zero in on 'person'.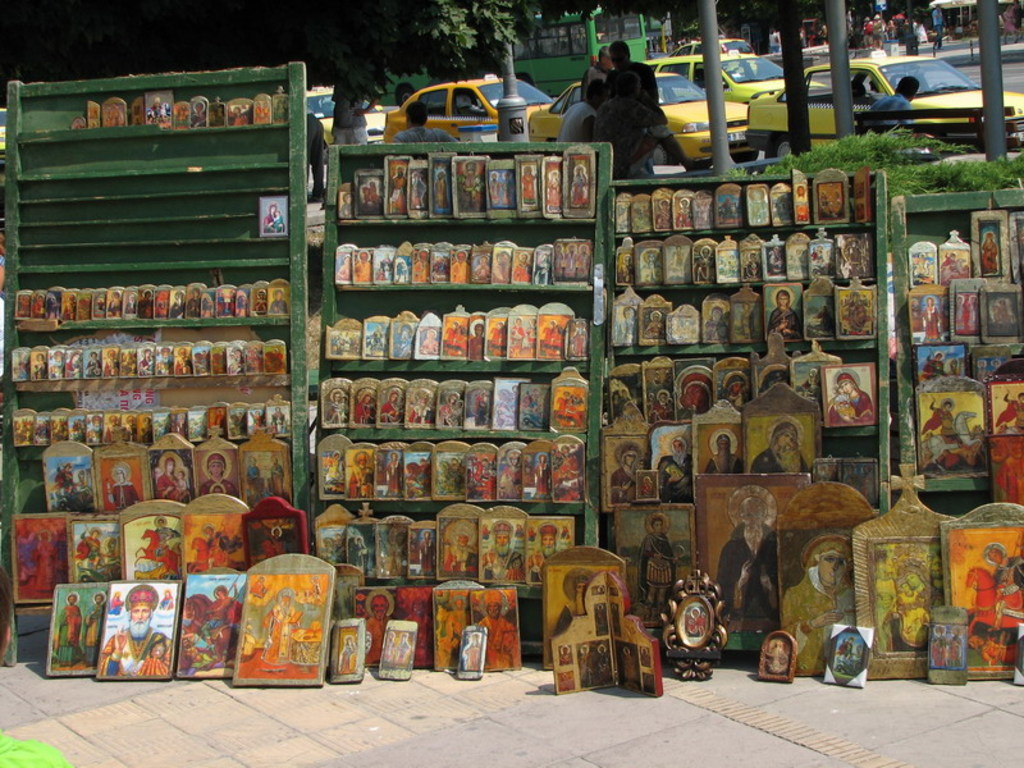
Zeroed in: x1=826 y1=369 x2=877 y2=426.
